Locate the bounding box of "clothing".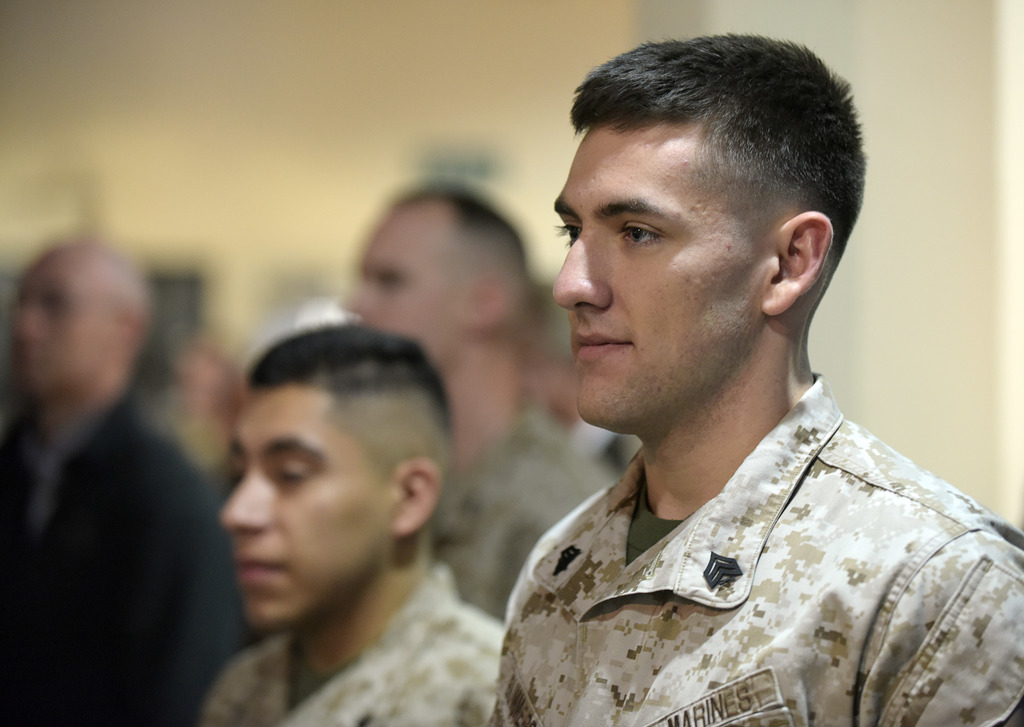
Bounding box: (left=202, top=562, right=504, bottom=726).
